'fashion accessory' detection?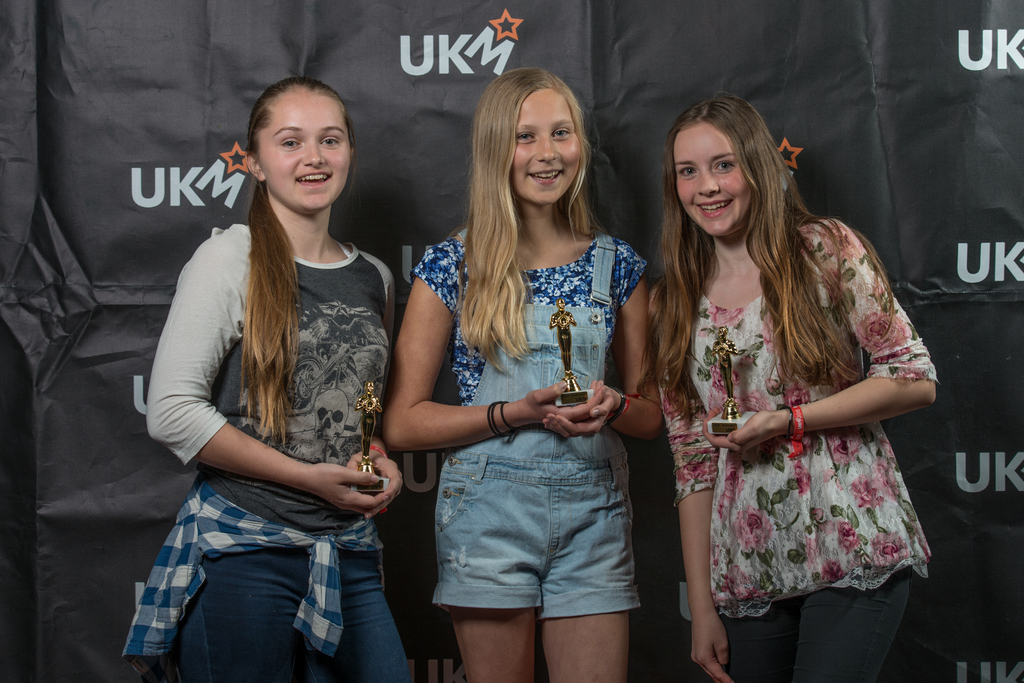
490 401 512 440
